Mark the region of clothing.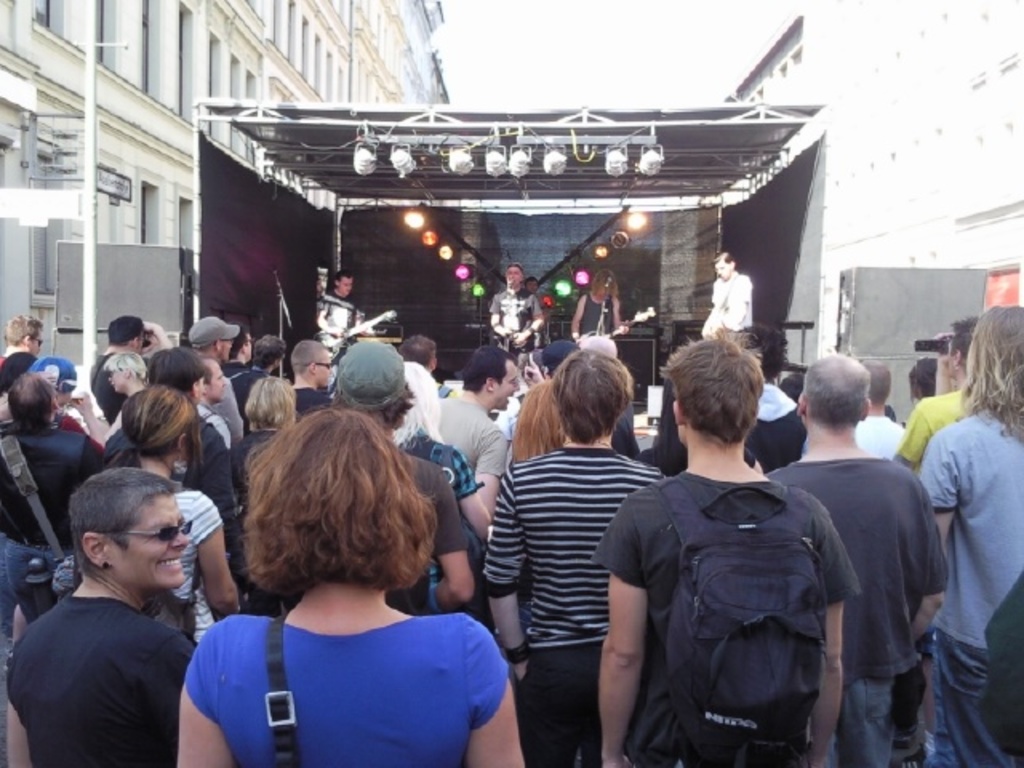
Region: rect(3, 589, 198, 766).
